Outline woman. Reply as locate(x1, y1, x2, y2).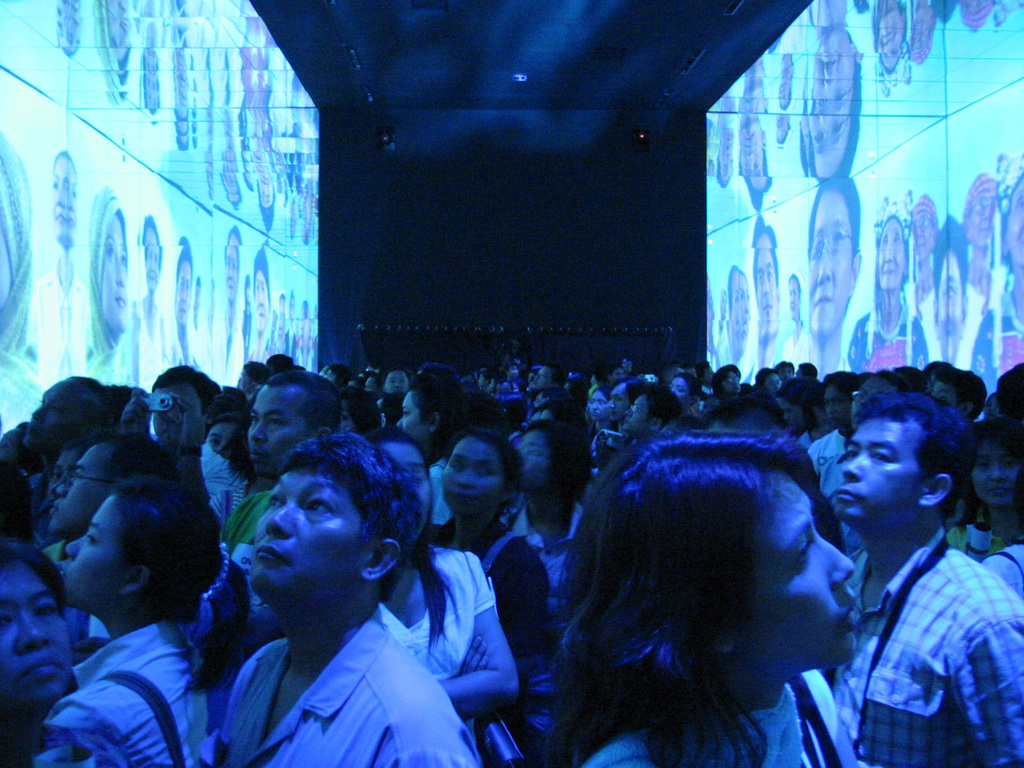
locate(294, 302, 315, 364).
